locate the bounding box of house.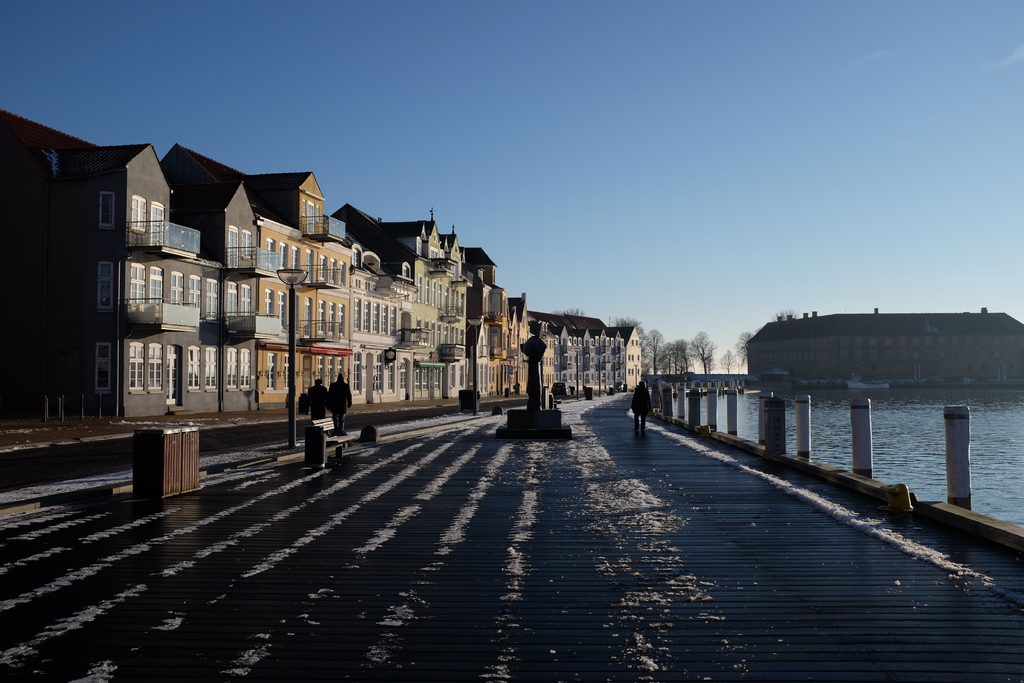
Bounding box: x1=0 y1=99 x2=653 y2=420.
